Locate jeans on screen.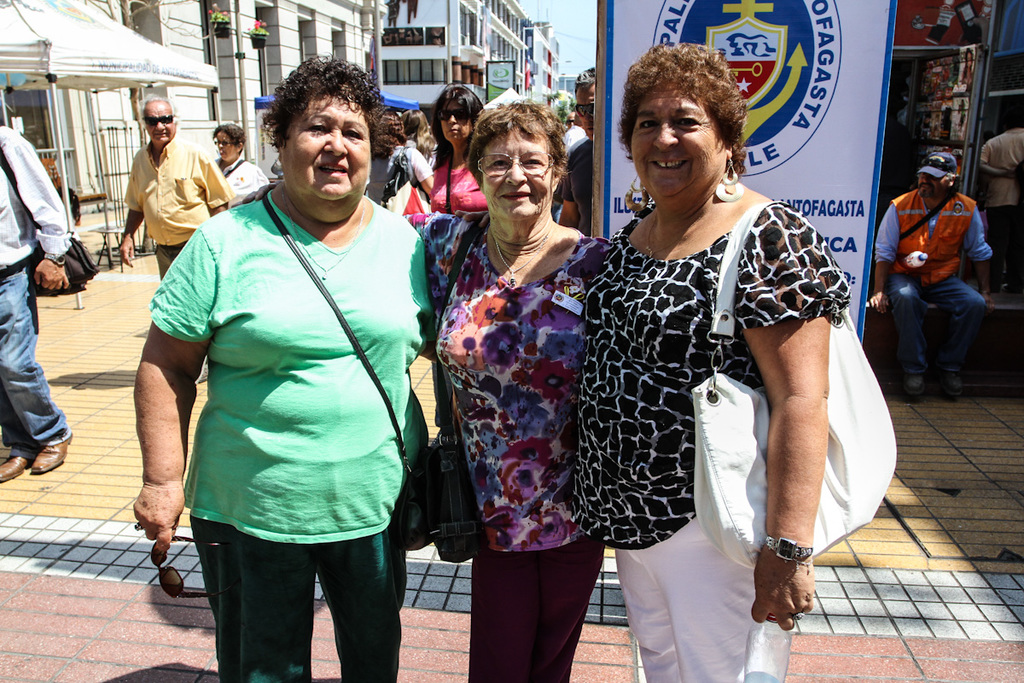
On screen at [x1=187, y1=521, x2=411, y2=680].
